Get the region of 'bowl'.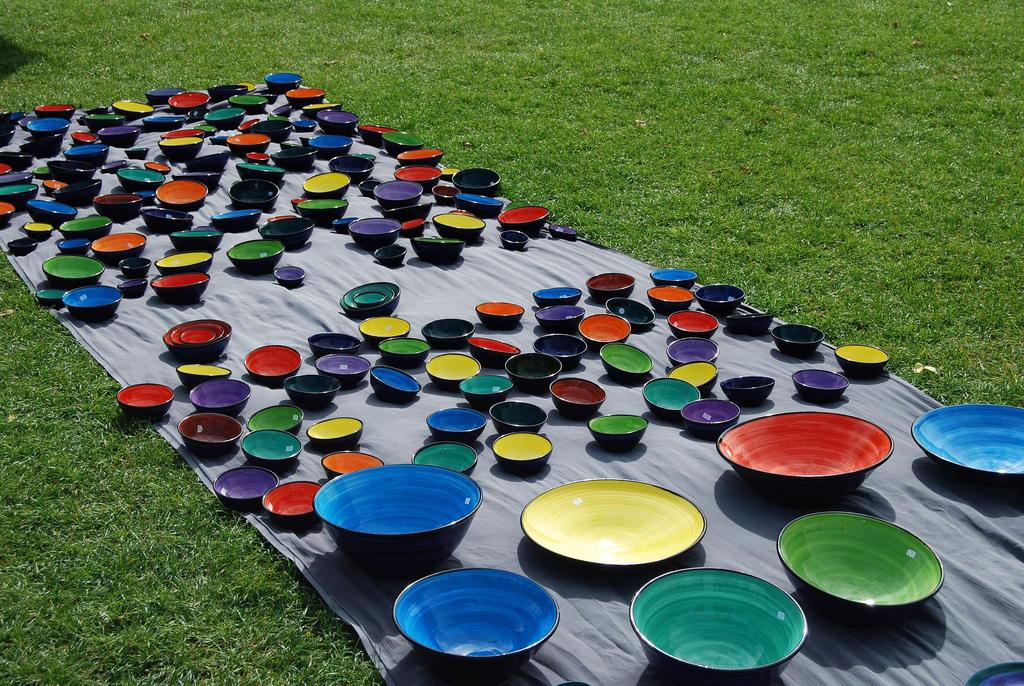
(left=579, top=313, right=630, bottom=352).
